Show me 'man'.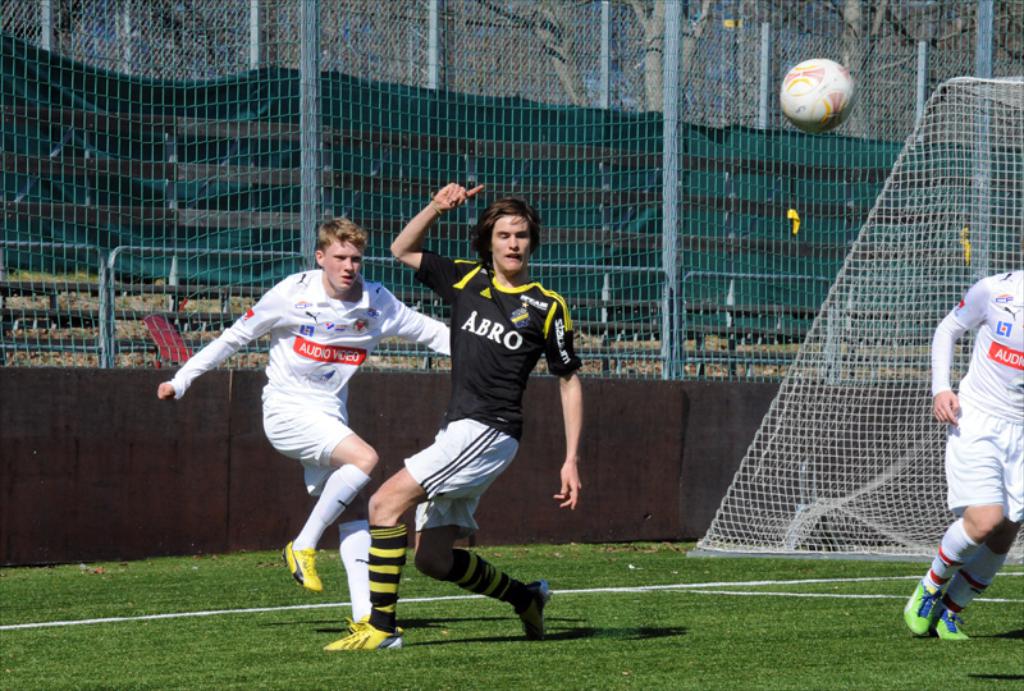
'man' is here: [927, 265, 1020, 646].
